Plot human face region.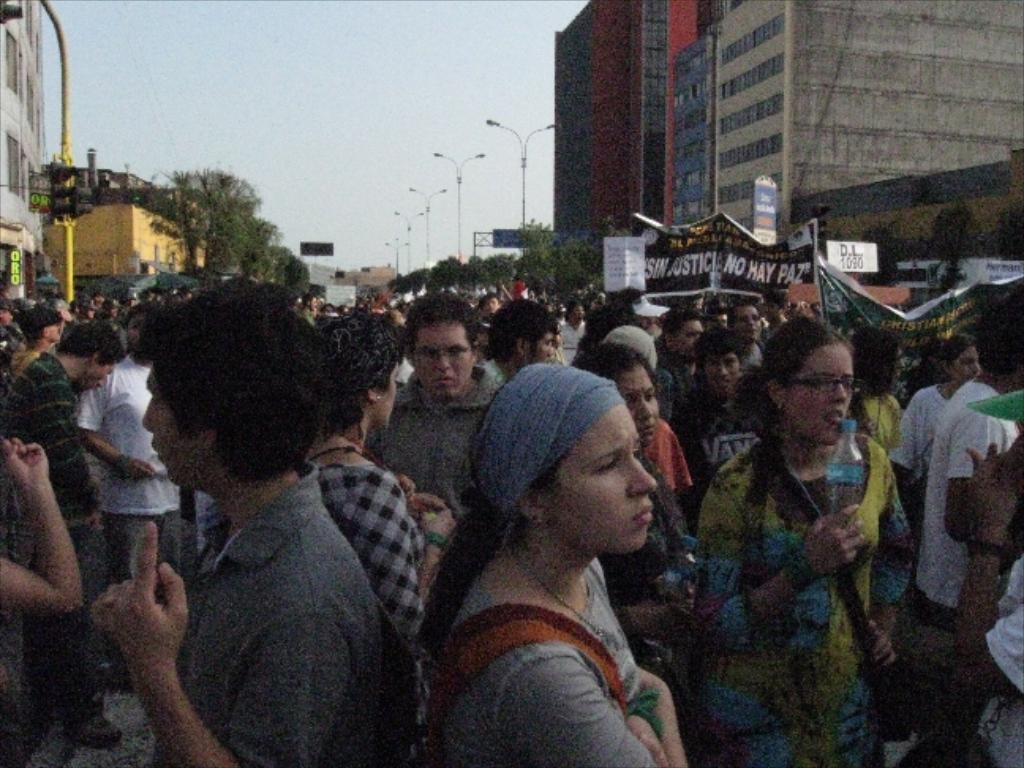
Plotted at region(412, 322, 476, 390).
